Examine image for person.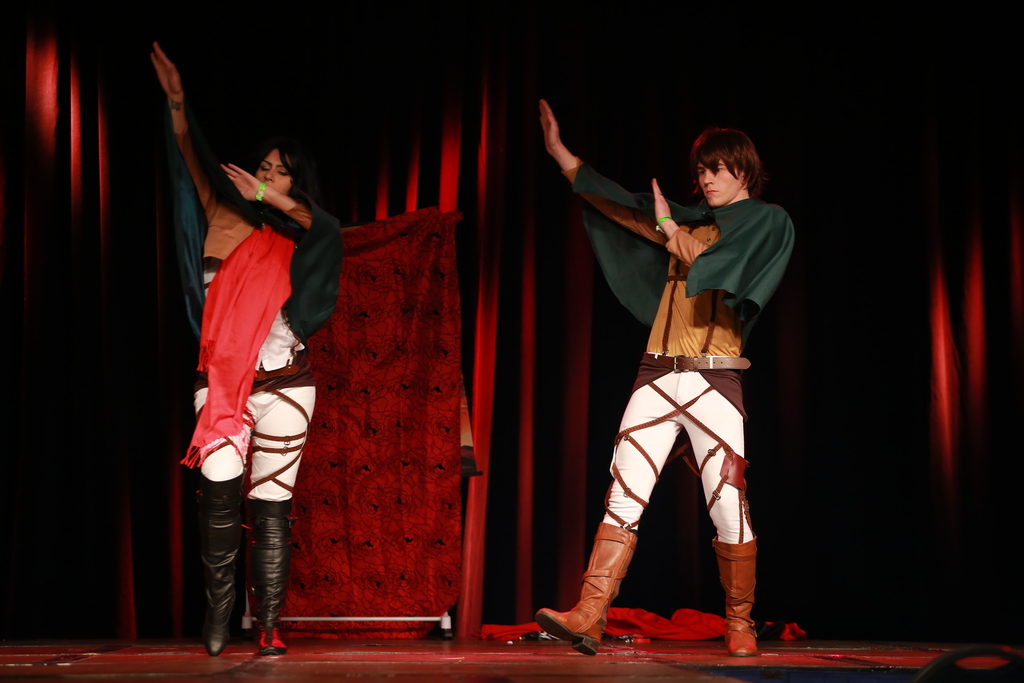
Examination result: (x1=179, y1=82, x2=323, y2=682).
